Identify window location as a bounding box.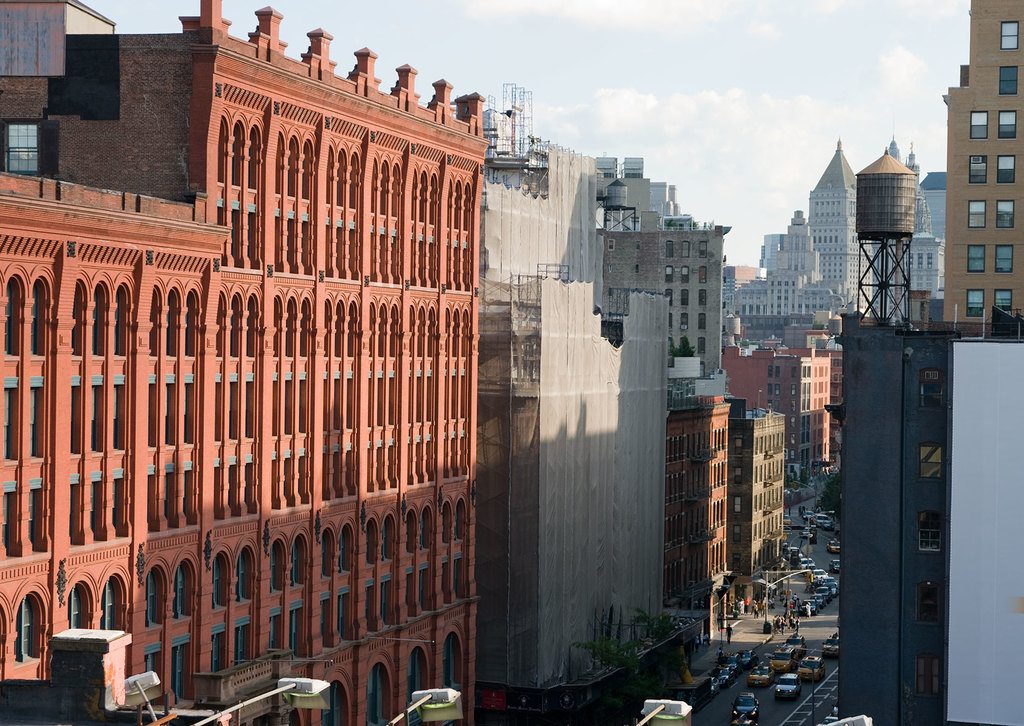
detection(211, 540, 259, 613).
